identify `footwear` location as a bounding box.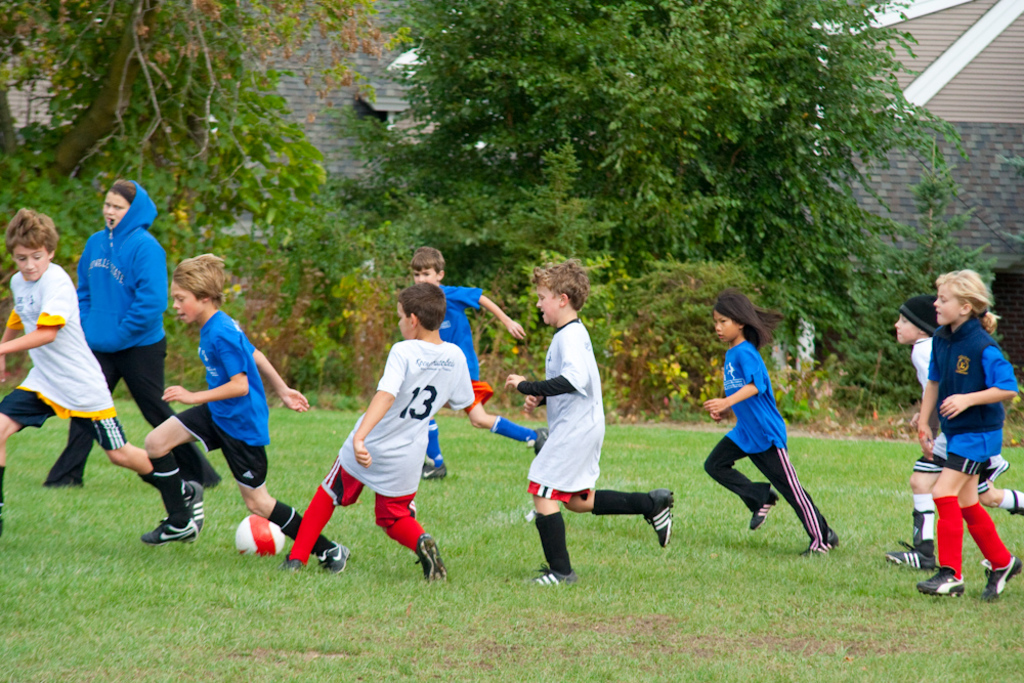
[418, 462, 446, 481].
